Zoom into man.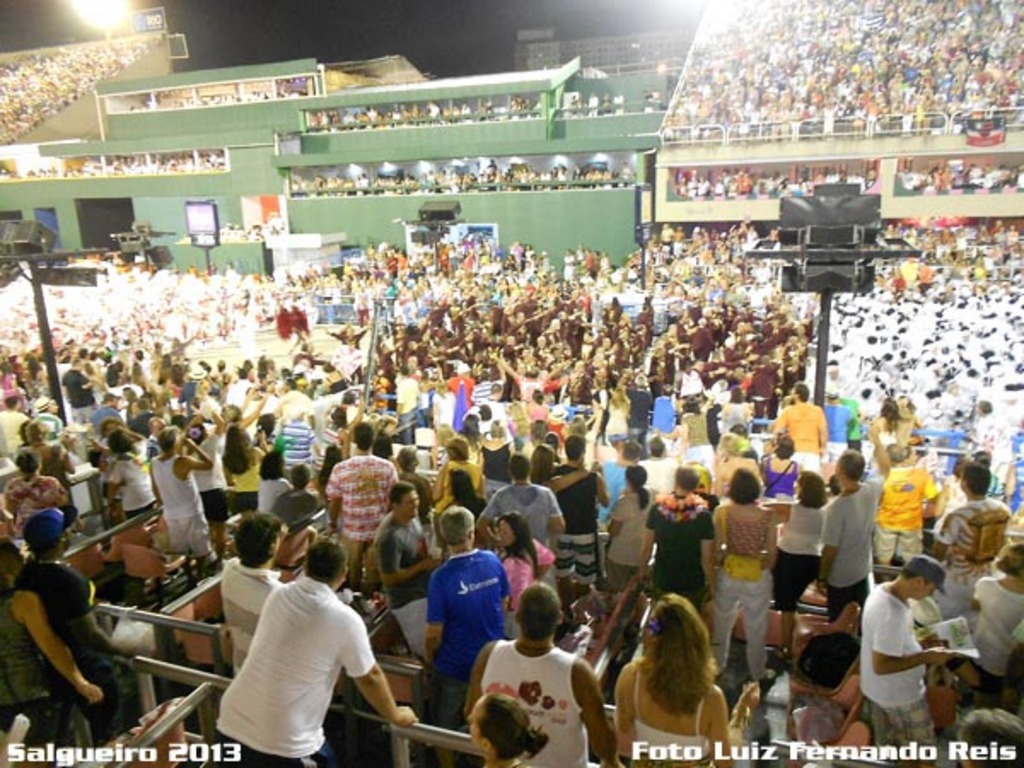
Zoom target: (left=481, top=389, right=505, bottom=411).
